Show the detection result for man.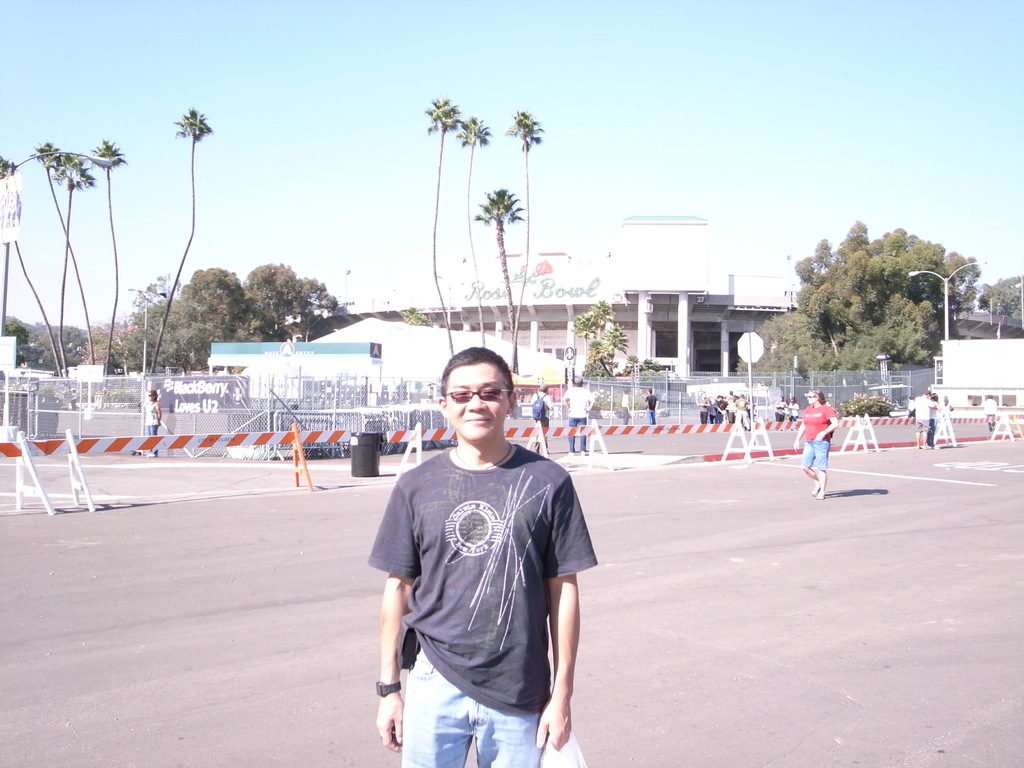
rect(646, 389, 657, 419).
